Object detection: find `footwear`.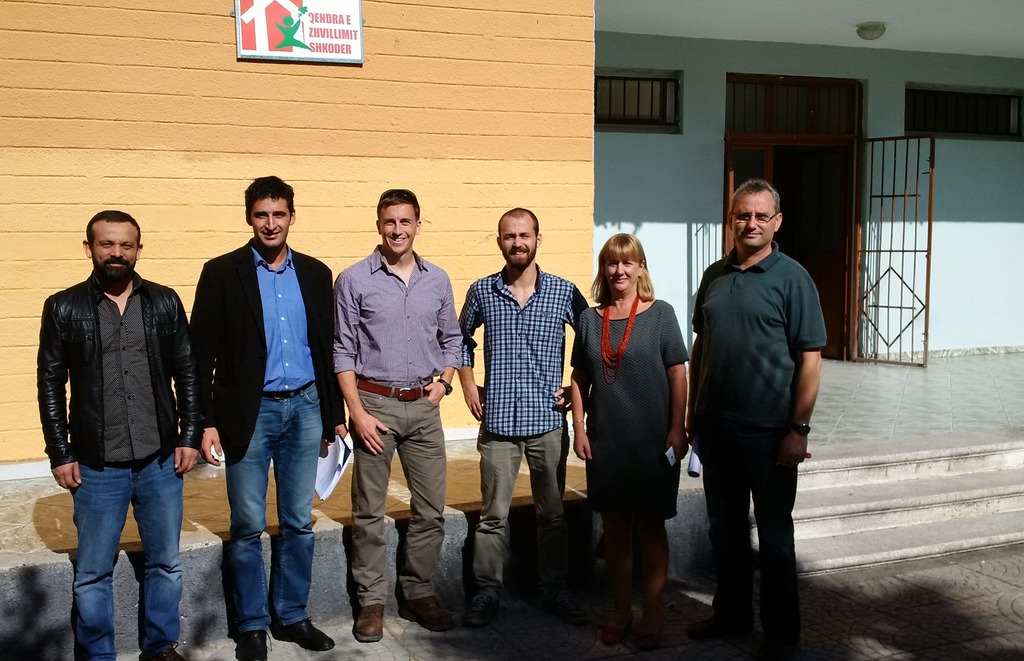
crop(235, 631, 272, 660).
